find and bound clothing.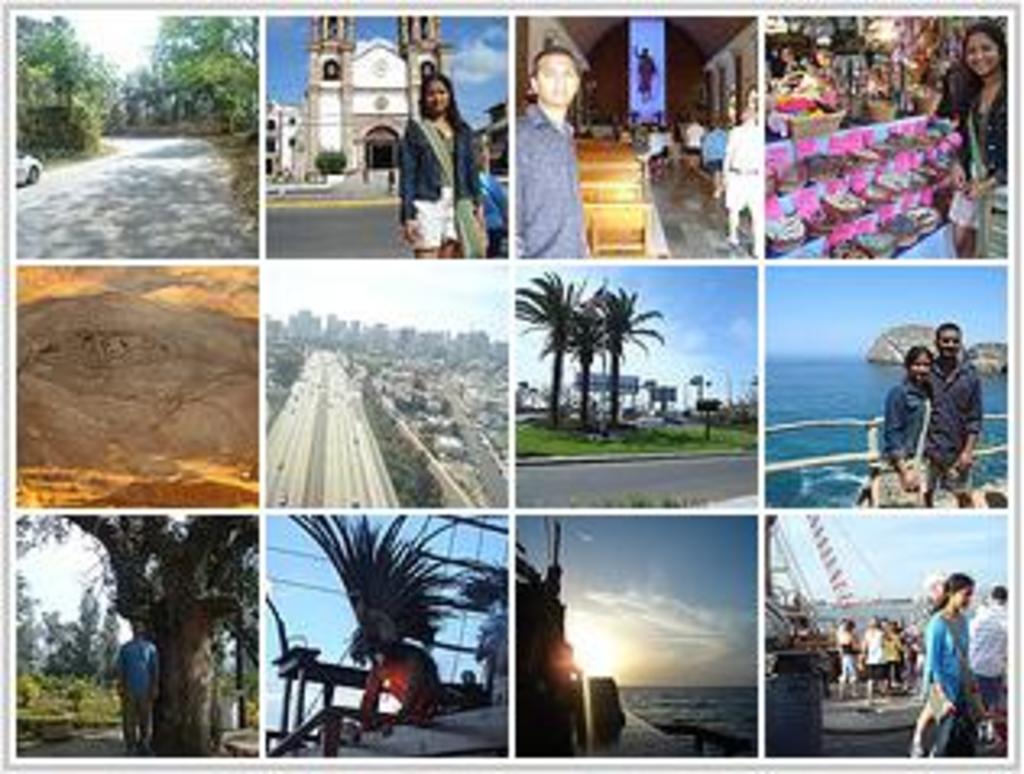
Bound: [left=885, top=632, right=901, bottom=683].
